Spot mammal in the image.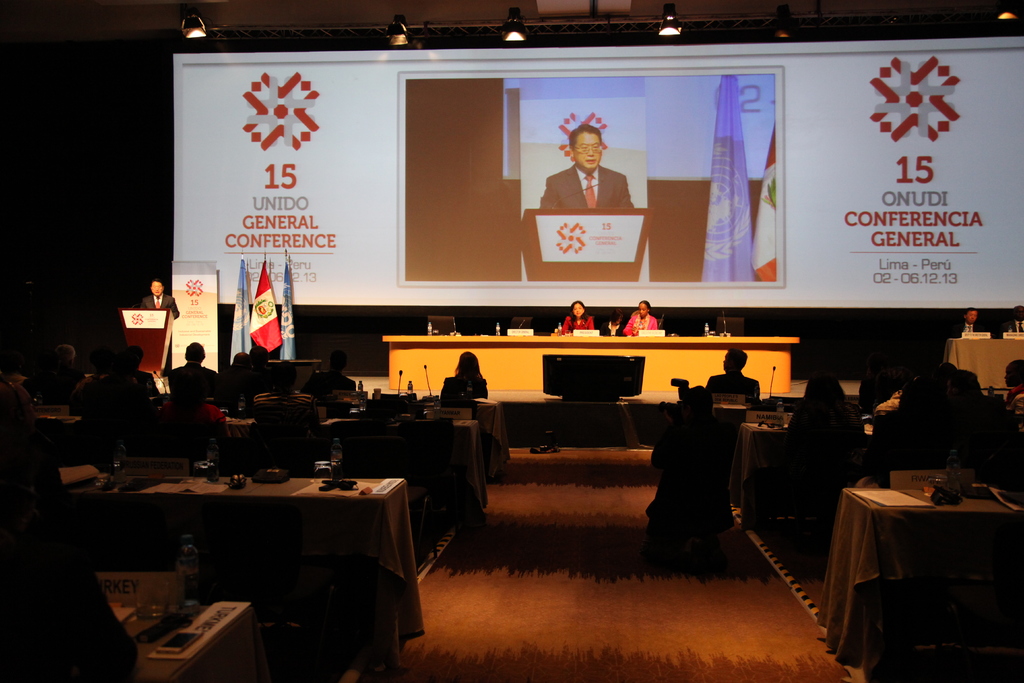
mammal found at region(1000, 360, 1023, 426).
